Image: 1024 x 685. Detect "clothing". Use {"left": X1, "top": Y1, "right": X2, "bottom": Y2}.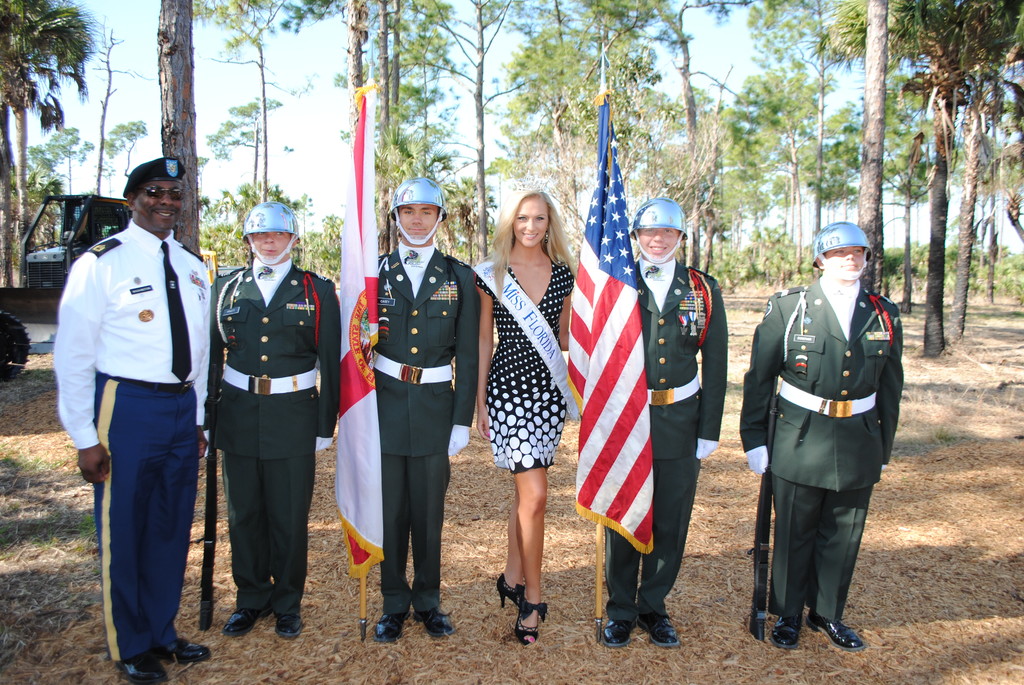
{"left": 742, "top": 276, "right": 906, "bottom": 624}.
